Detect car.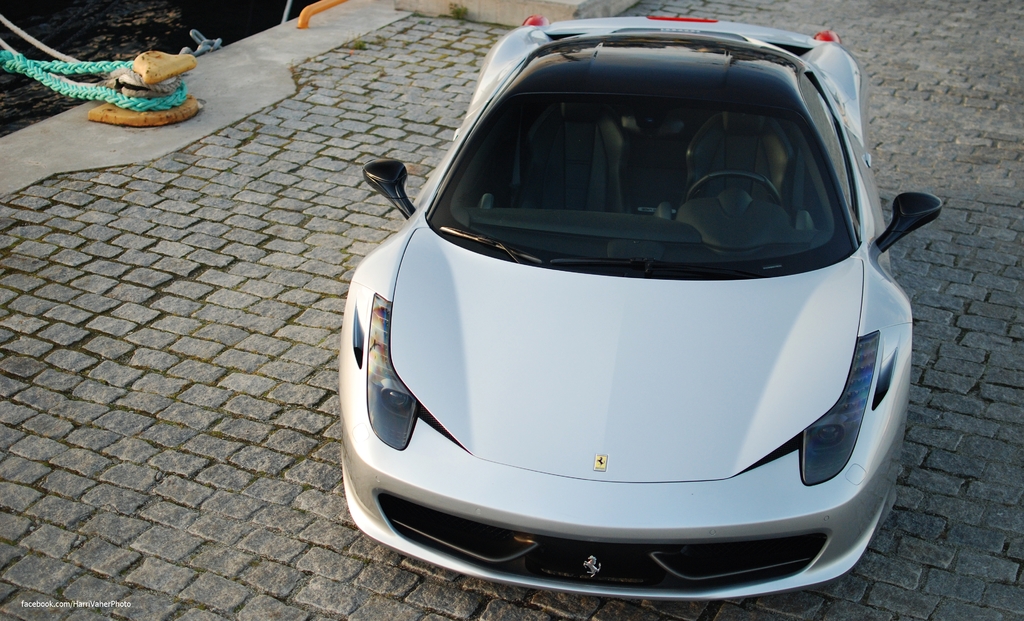
Detected at bbox=(340, 10, 923, 586).
